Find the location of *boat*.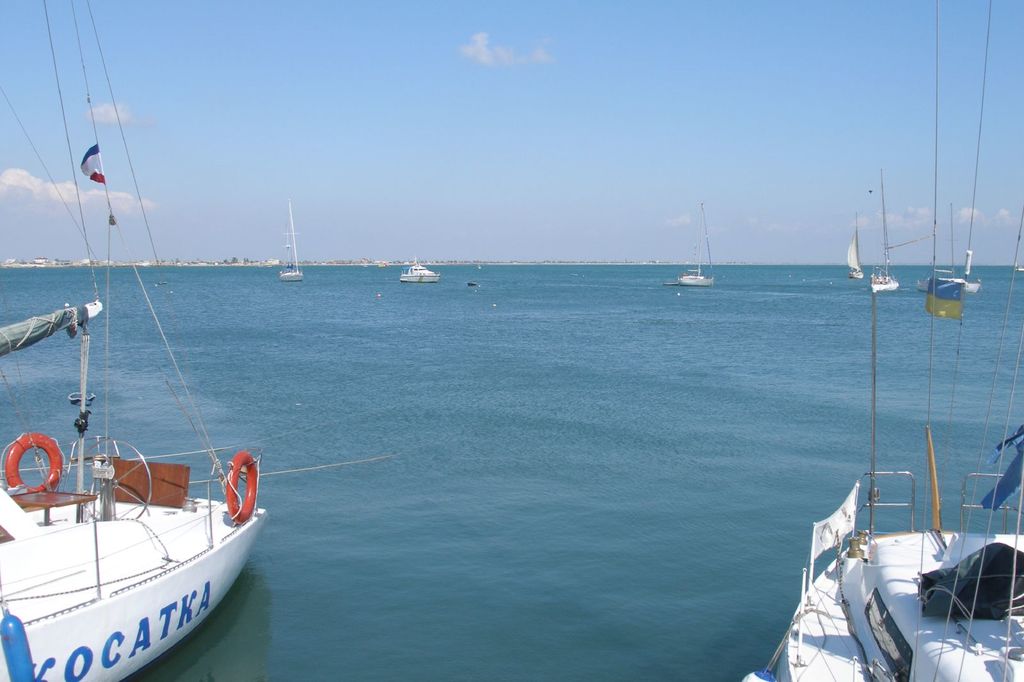
Location: (401, 253, 439, 284).
